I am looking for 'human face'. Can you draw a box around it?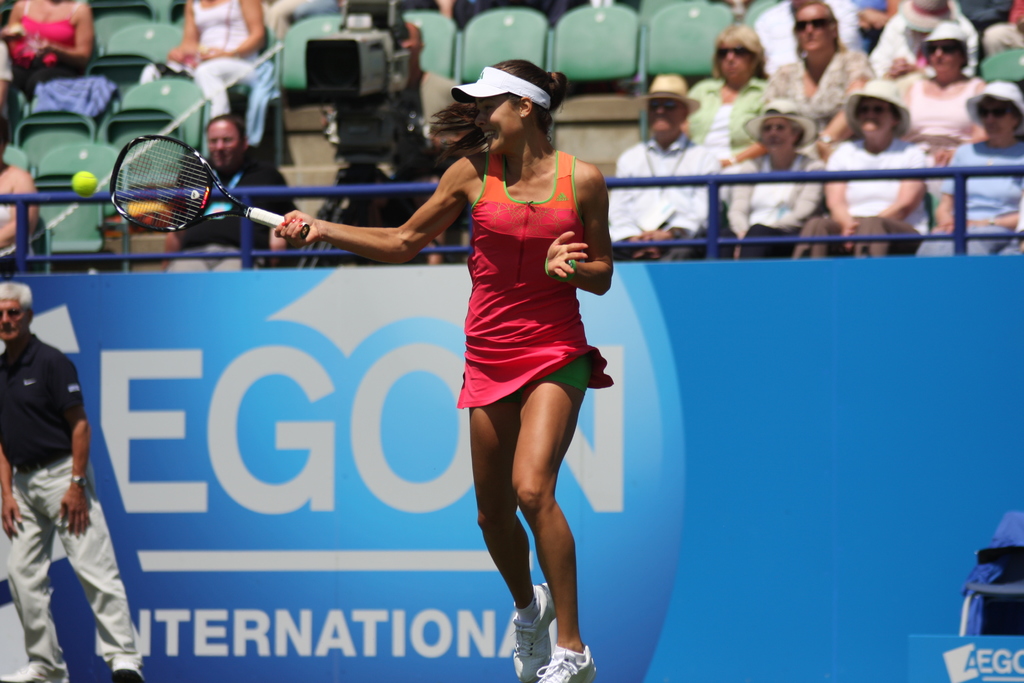
Sure, the bounding box is BBox(207, 119, 244, 172).
